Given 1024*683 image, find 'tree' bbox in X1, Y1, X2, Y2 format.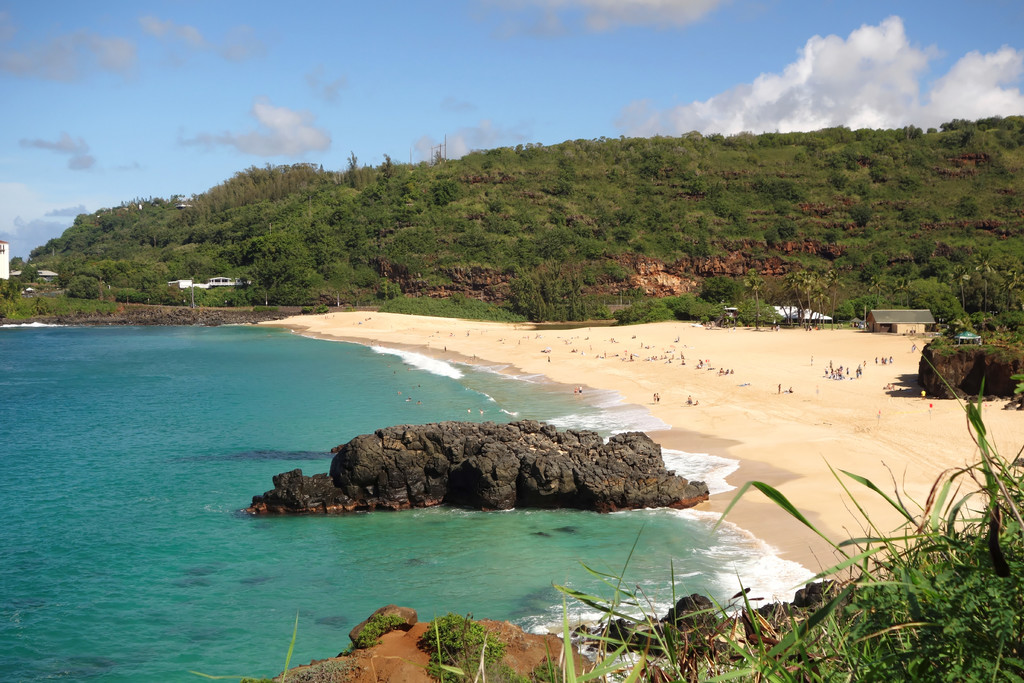
68, 274, 109, 297.
